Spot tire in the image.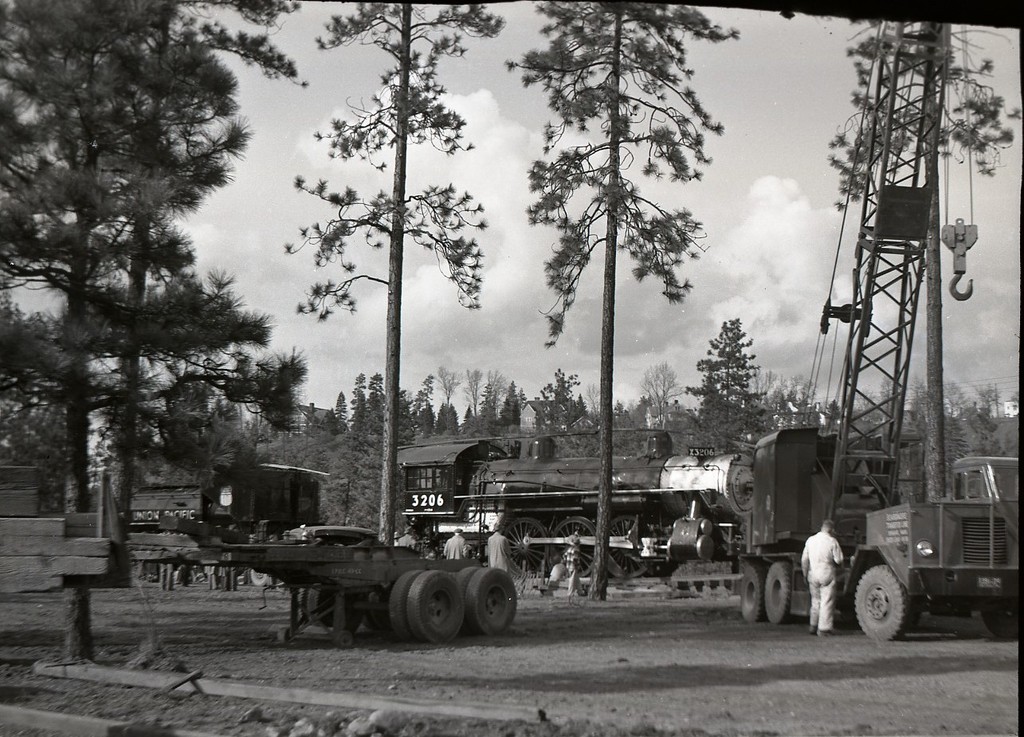
tire found at [left=763, top=563, right=789, bottom=619].
